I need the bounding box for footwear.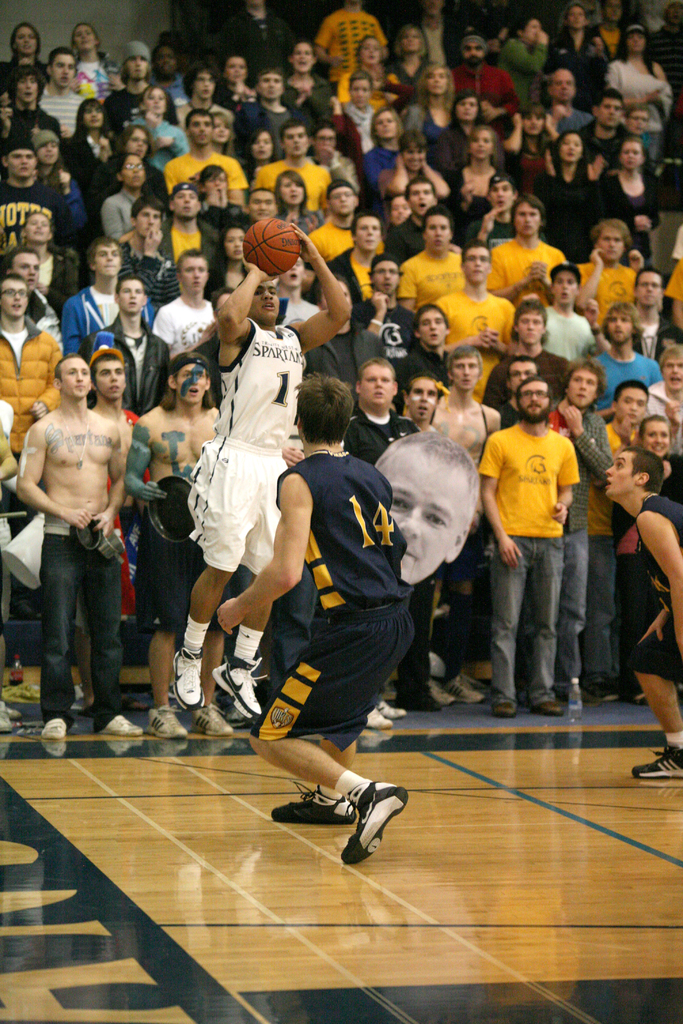
Here it is: [607,685,623,698].
